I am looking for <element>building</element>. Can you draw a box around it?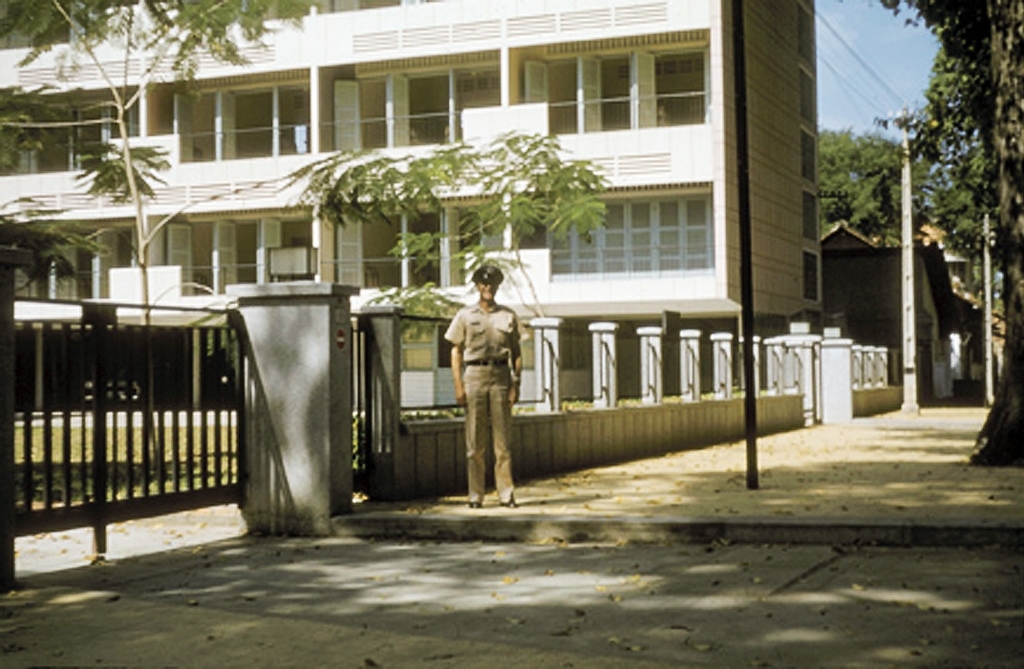
Sure, the bounding box is {"x1": 0, "y1": 2, "x2": 829, "y2": 422}.
